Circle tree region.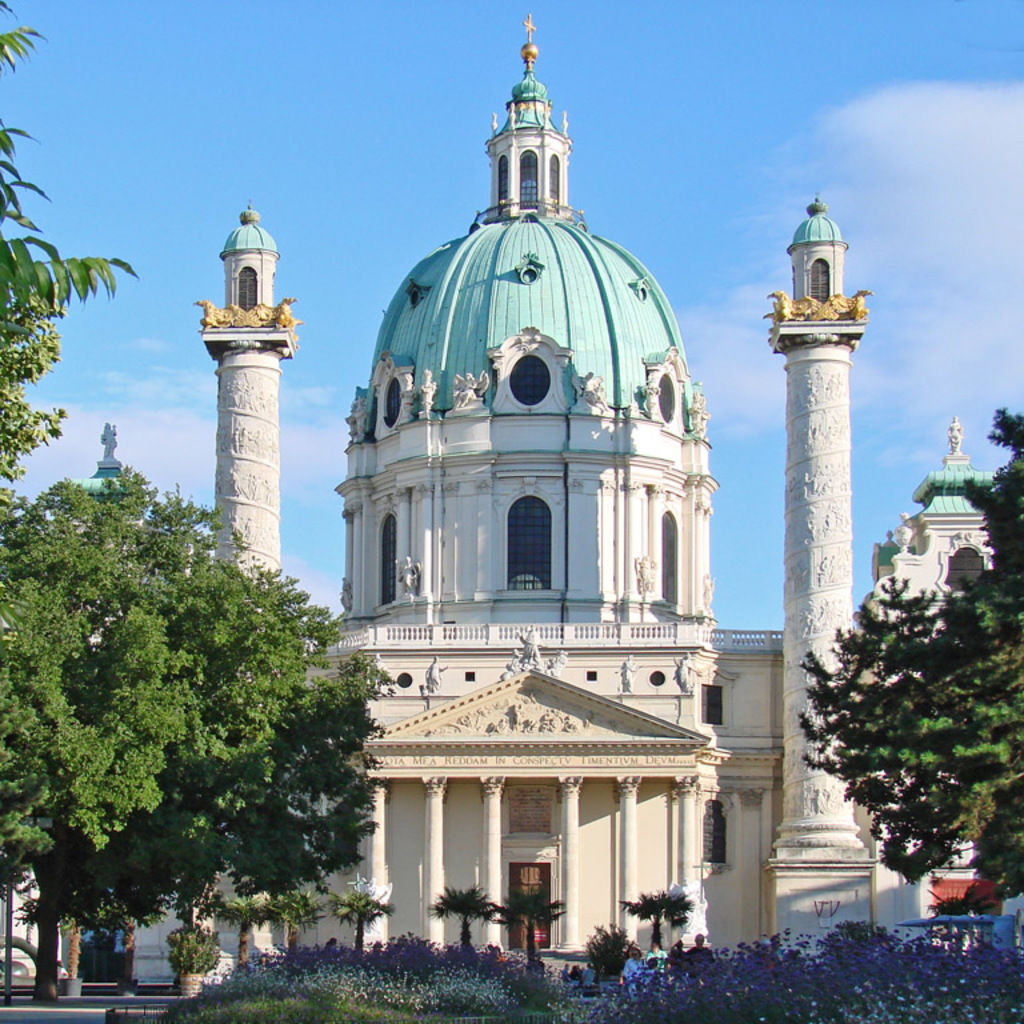
Region: (139,575,417,993).
